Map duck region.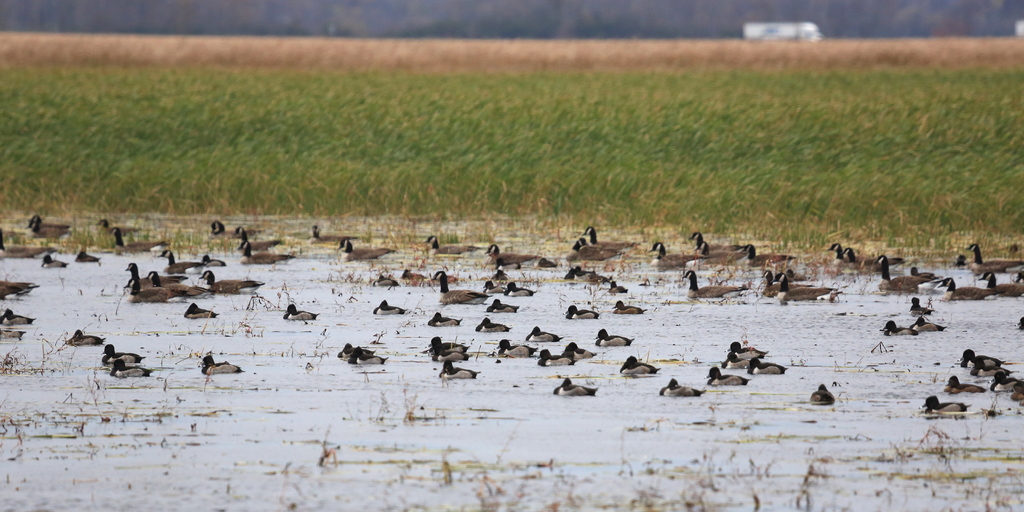
Mapped to <box>617,351,664,381</box>.
